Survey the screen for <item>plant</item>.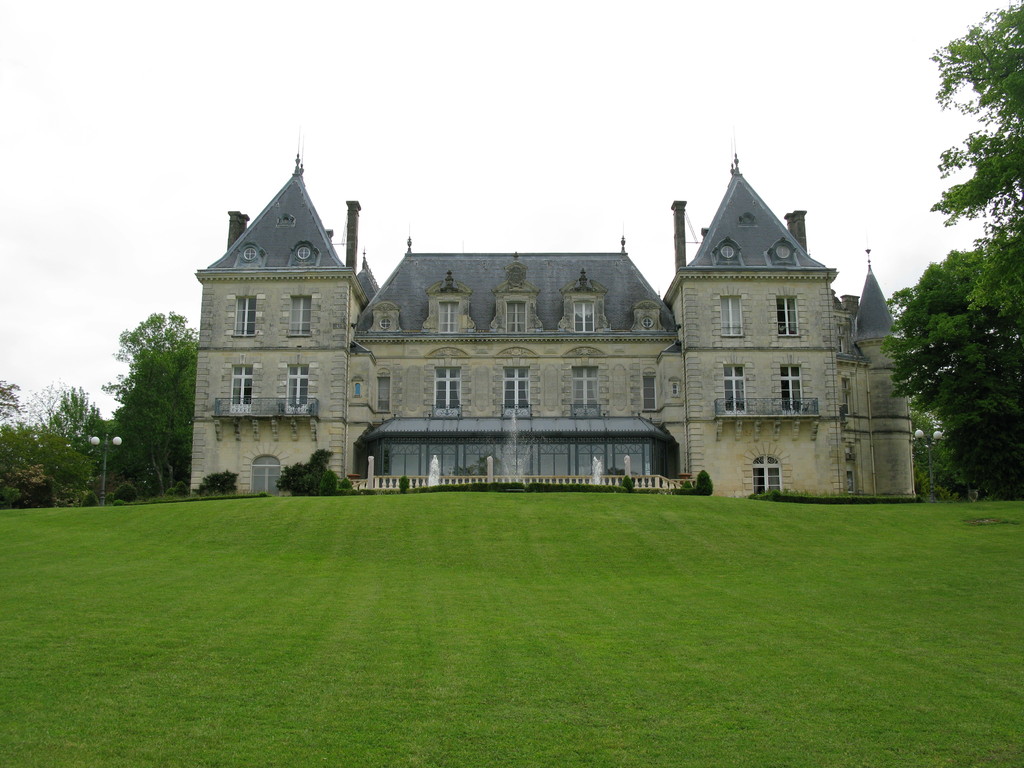
Survey found: select_region(0, 467, 94, 508).
